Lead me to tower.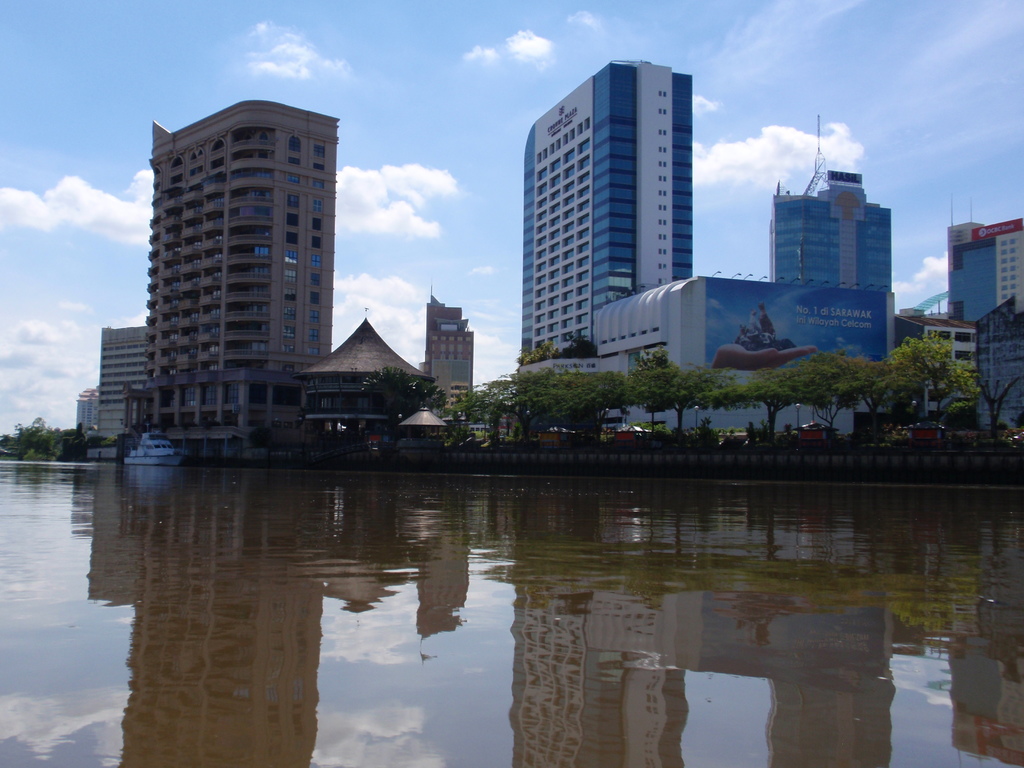
Lead to x1=93 y1=322 x2=142 y2=436.
